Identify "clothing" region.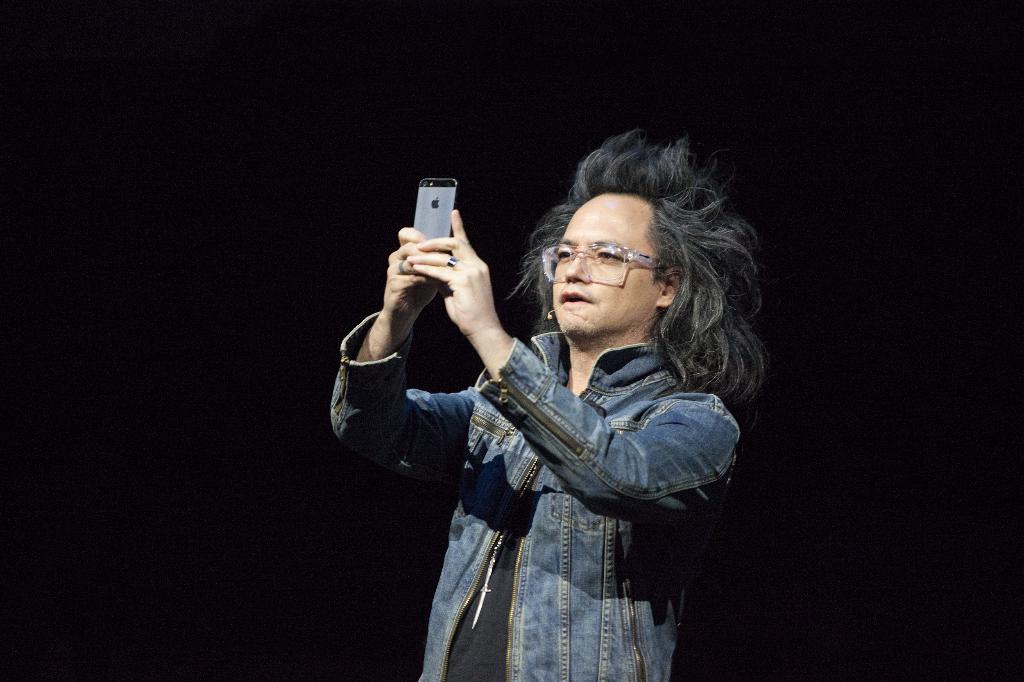
Region: <box>383,253,764,667</box>.
